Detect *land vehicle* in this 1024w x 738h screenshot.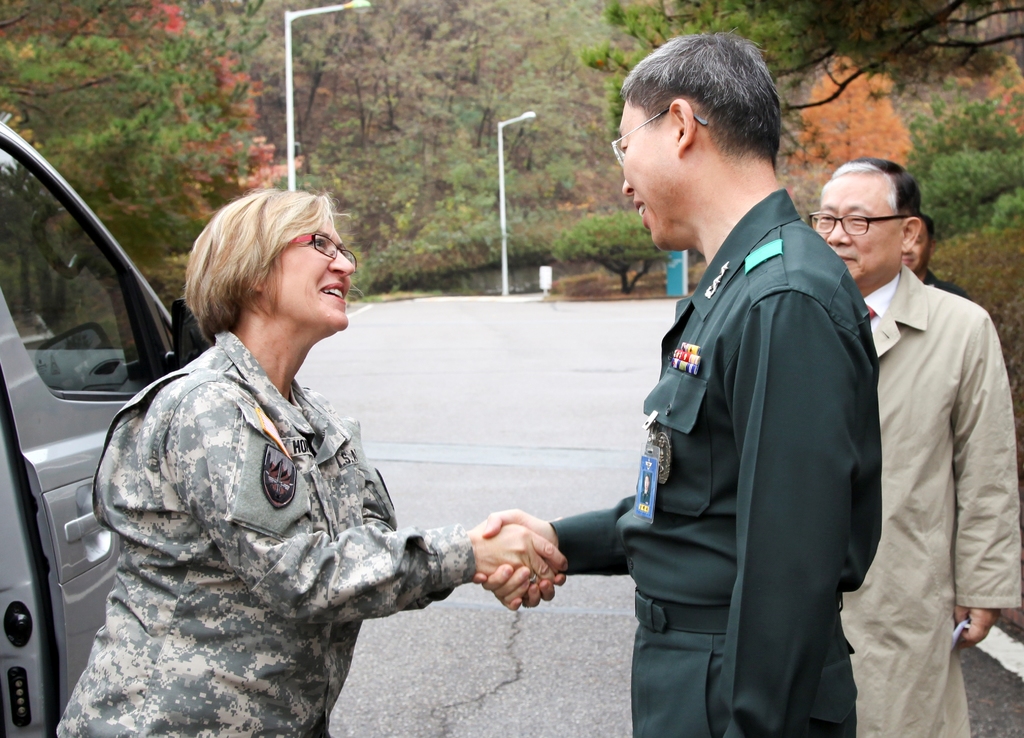
Detection: box=[0, 122, 205, 737].
